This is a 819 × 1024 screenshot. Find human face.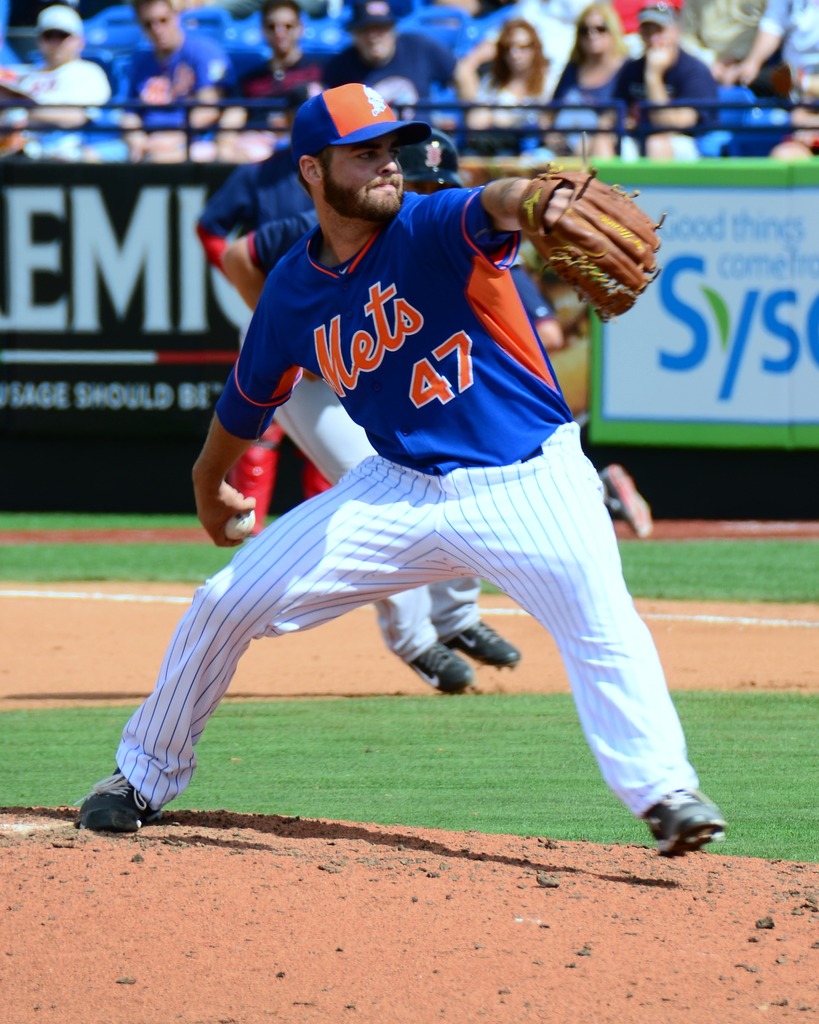
Bounding box: crop(326, 132, 404, 230).
